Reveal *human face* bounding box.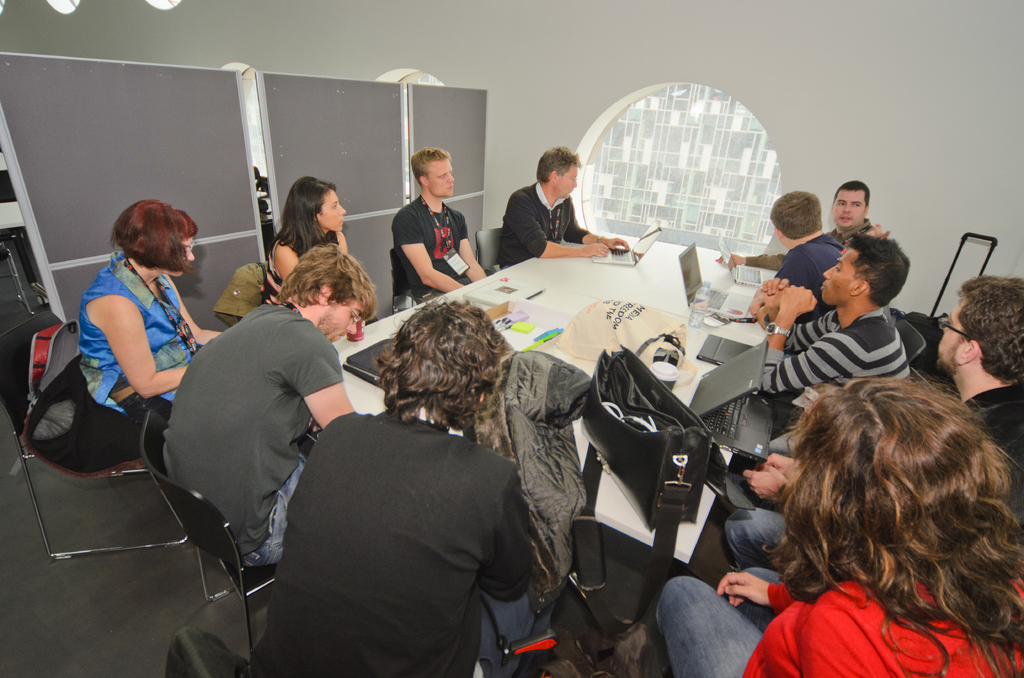
Revealed: pyautogui.locateOnScreen(556, 165, 577, 197).
